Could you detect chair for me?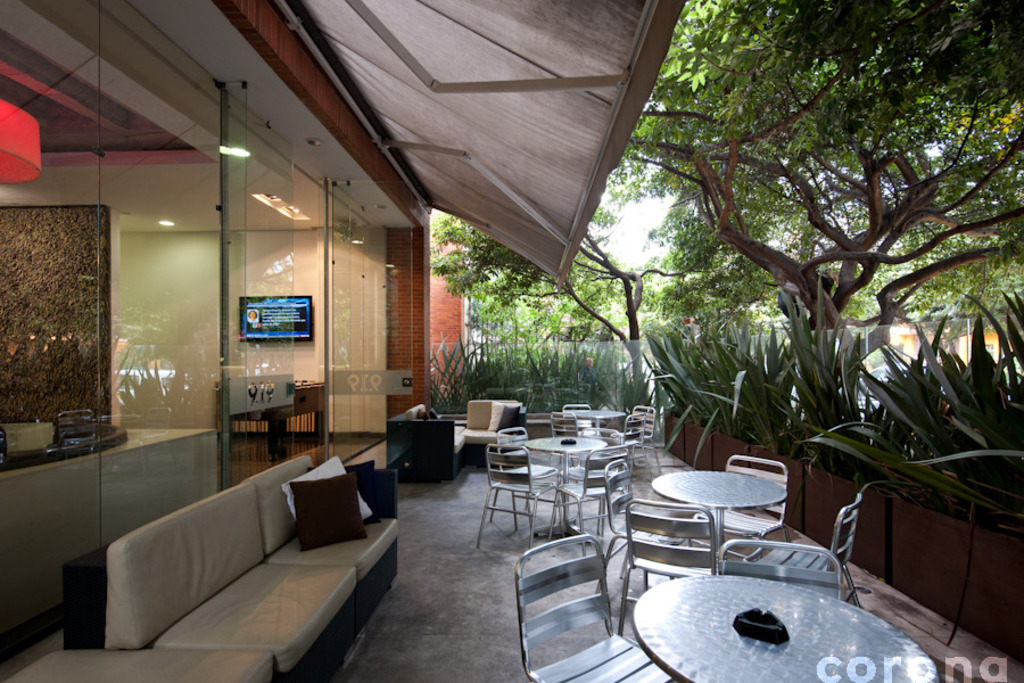
Detection result: (622,415,645,451).
